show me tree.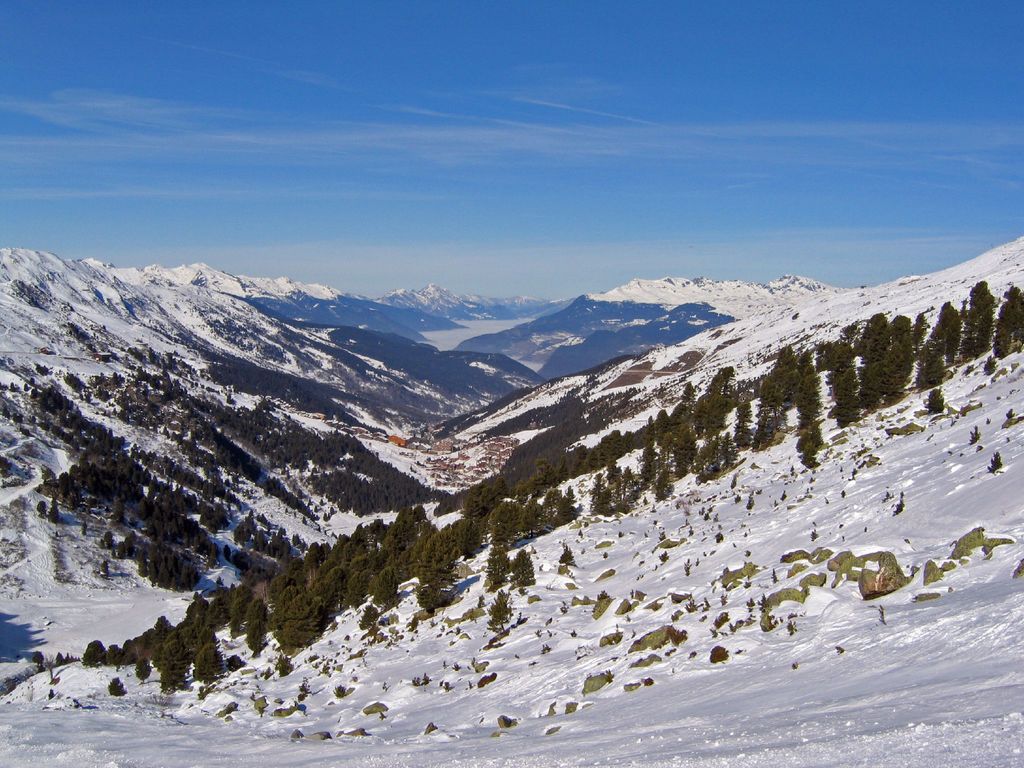
tree is here: x1=909 y1=332 x2=950 y2=388.
